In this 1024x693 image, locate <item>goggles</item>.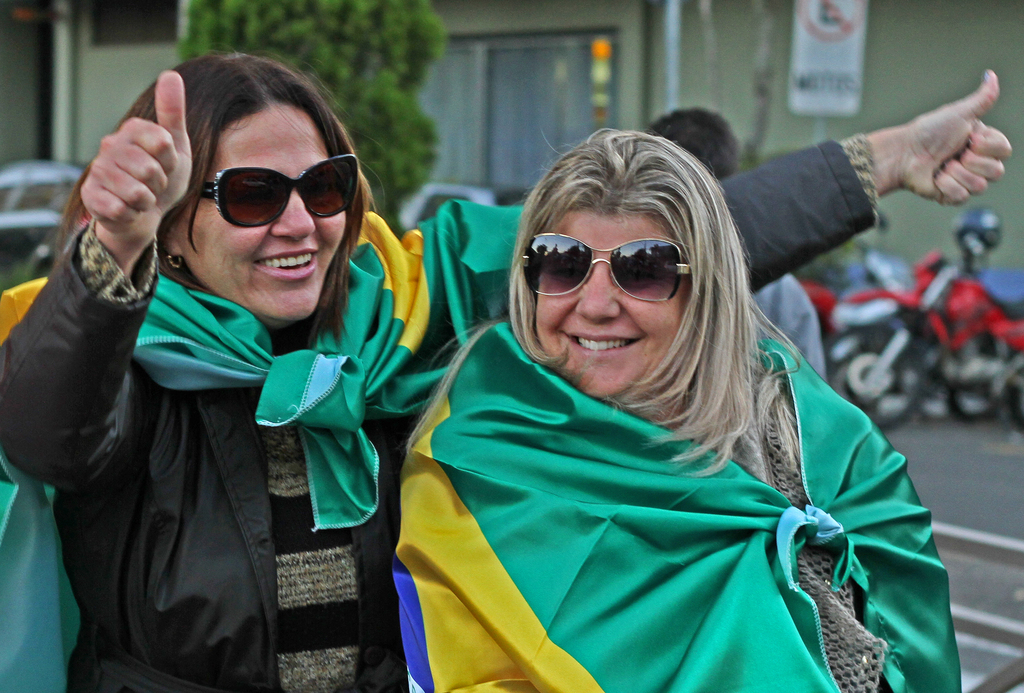
Bounding box: (194, 150, 364, 235).
